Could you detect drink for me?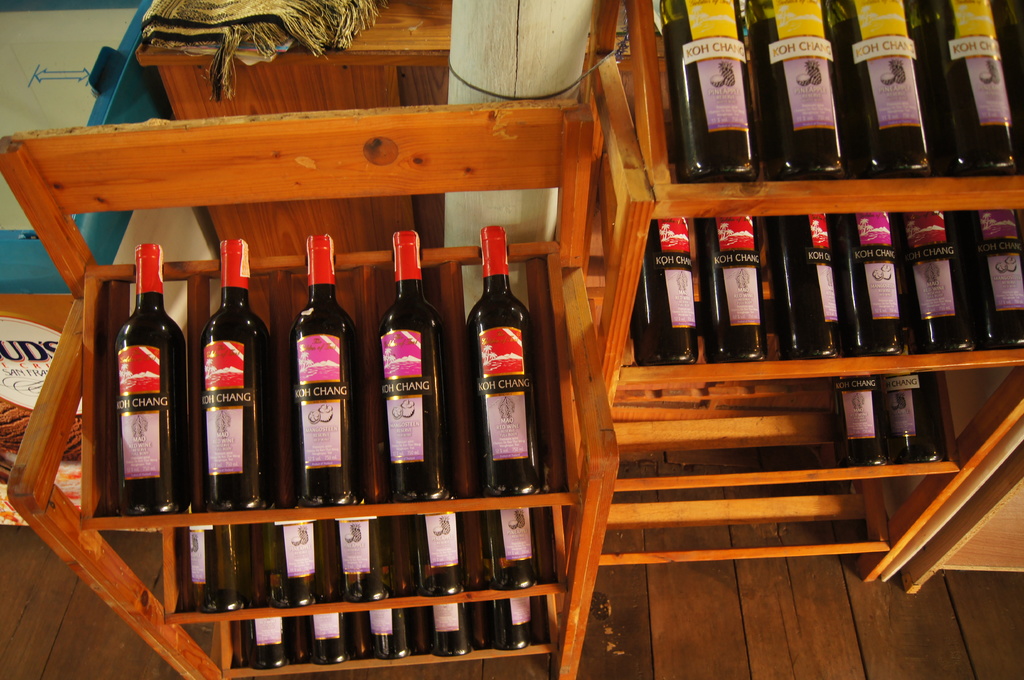
Detection result: {"left": 481, "top": 513, "right": 536, "bottom": 592}.
